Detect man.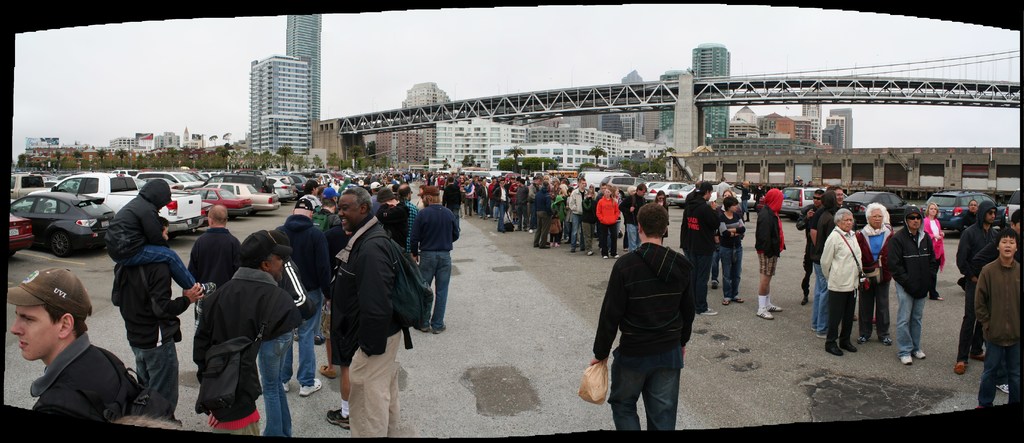
Detected at region(621, 181, 648, 254).
